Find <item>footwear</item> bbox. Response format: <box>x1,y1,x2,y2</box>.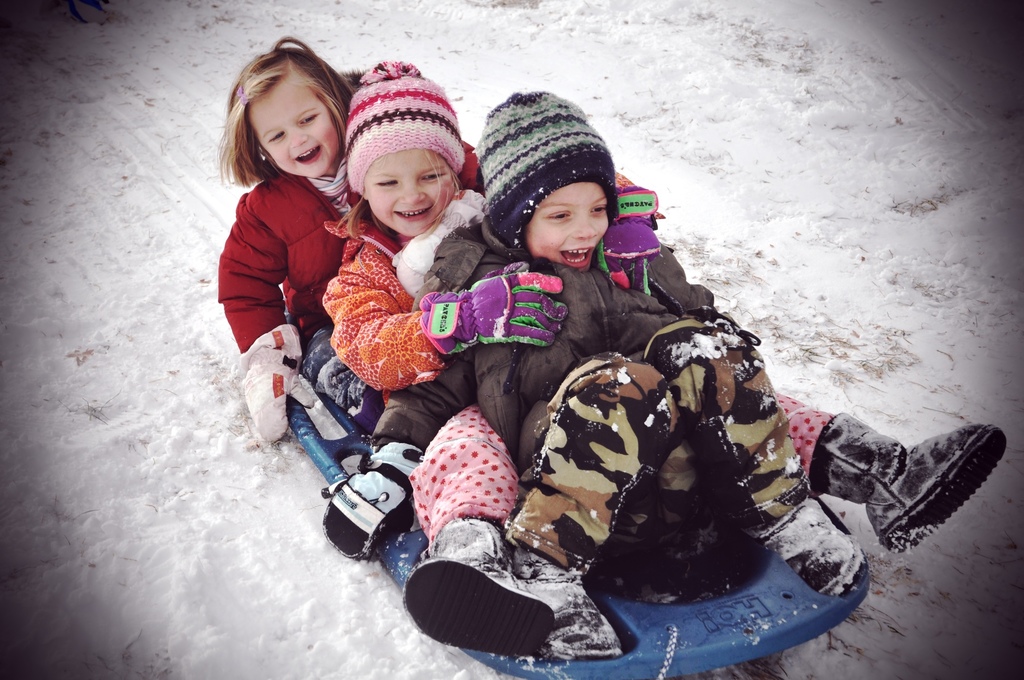
<box>516,535,620,651</box>.
